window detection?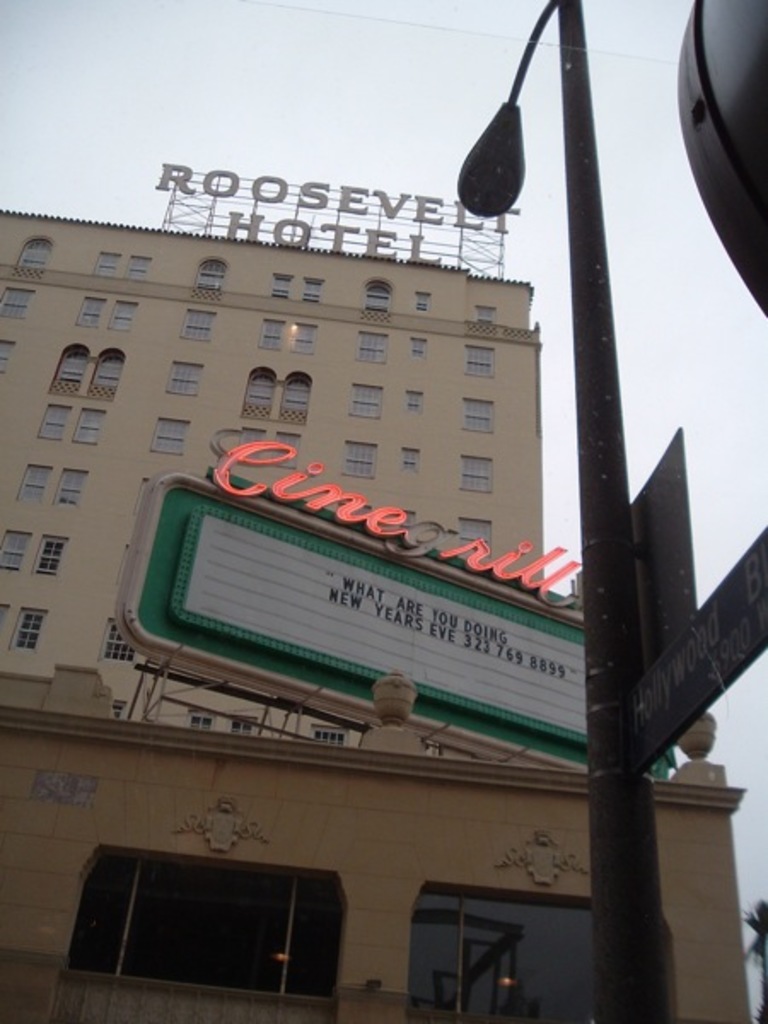
[404, 879, 686, 1022]
